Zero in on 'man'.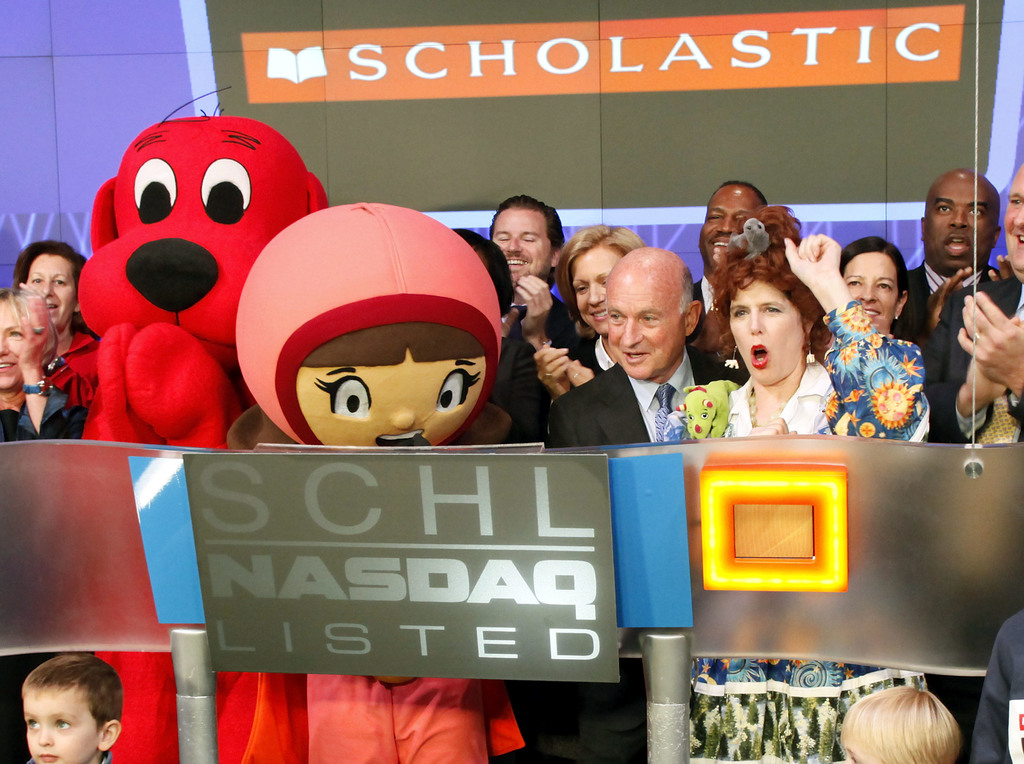
Zeroed in: x1=492 y1=196 x2=570 y2=429.
